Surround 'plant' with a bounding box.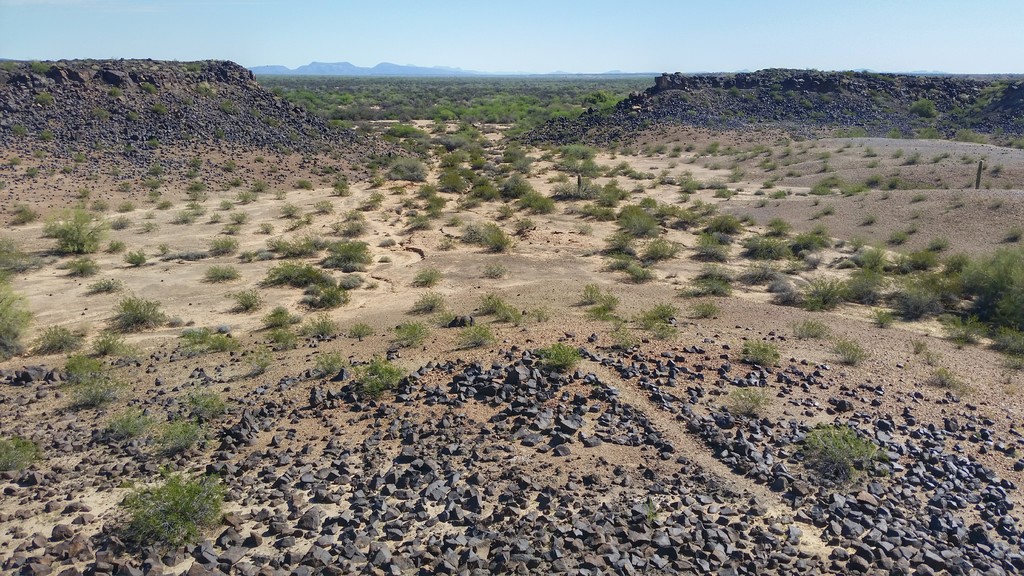
region(1, 208, 42, 229).
